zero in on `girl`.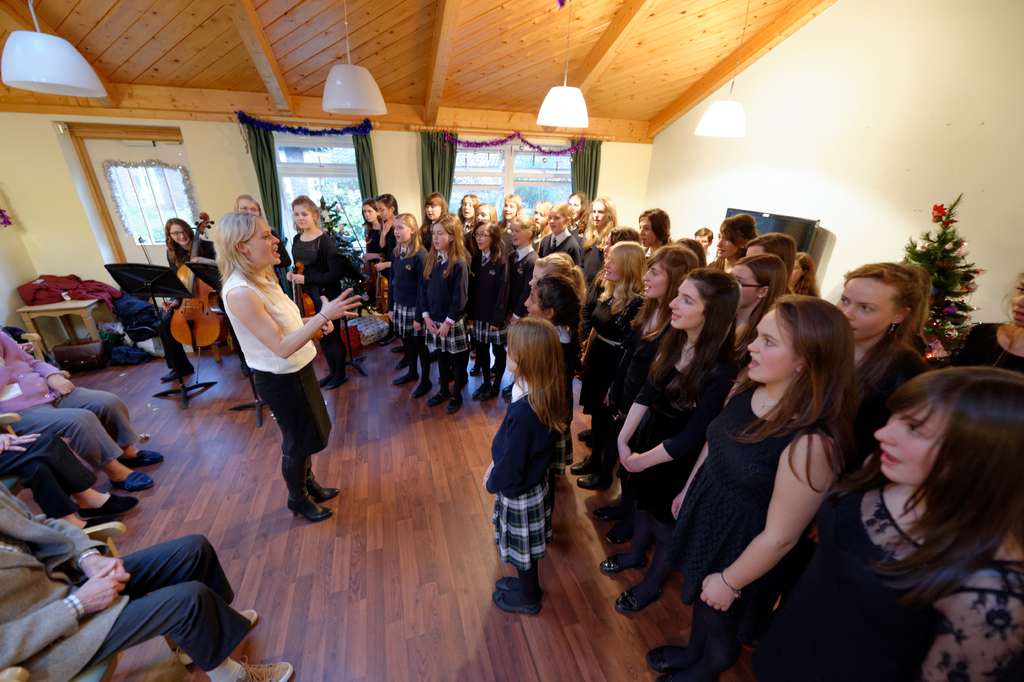
Zeroed in: bbox=(386, 209, 426, 397).
